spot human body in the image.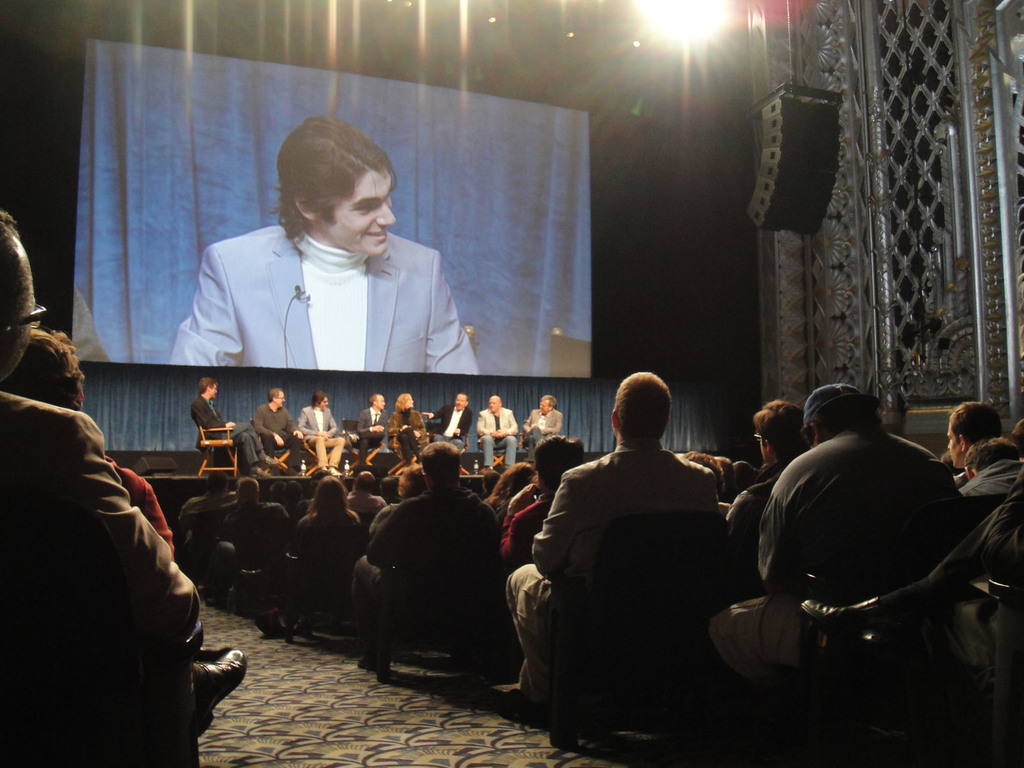
human body found at Rect(472, 394, 517, 475).
